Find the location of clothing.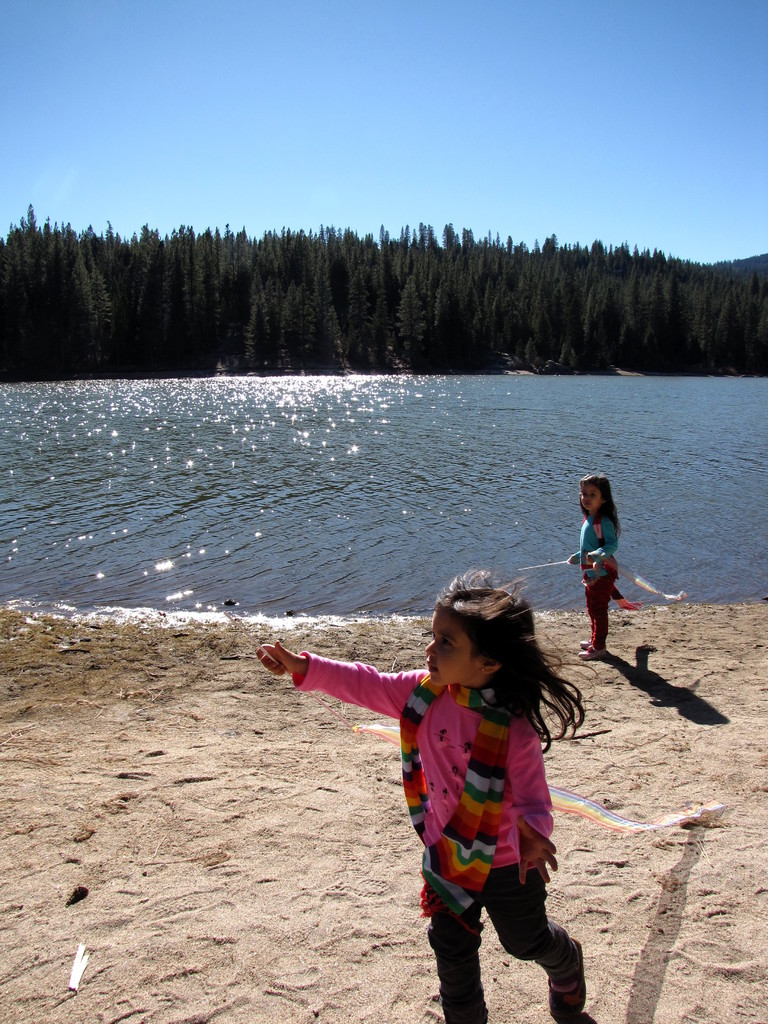
Location: box=[344, 652, 586, 959].
